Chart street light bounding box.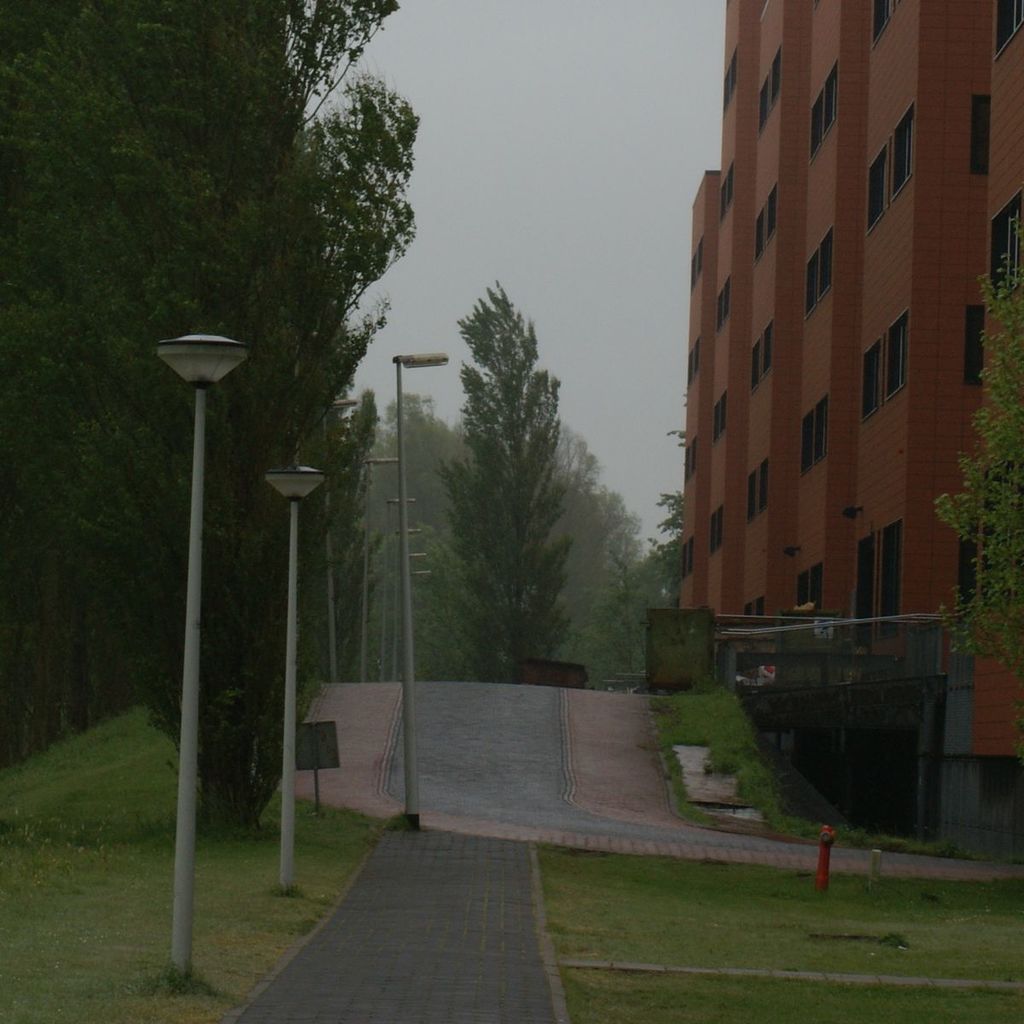
Charted: left=317, top=388, right=358, bottom=643.
